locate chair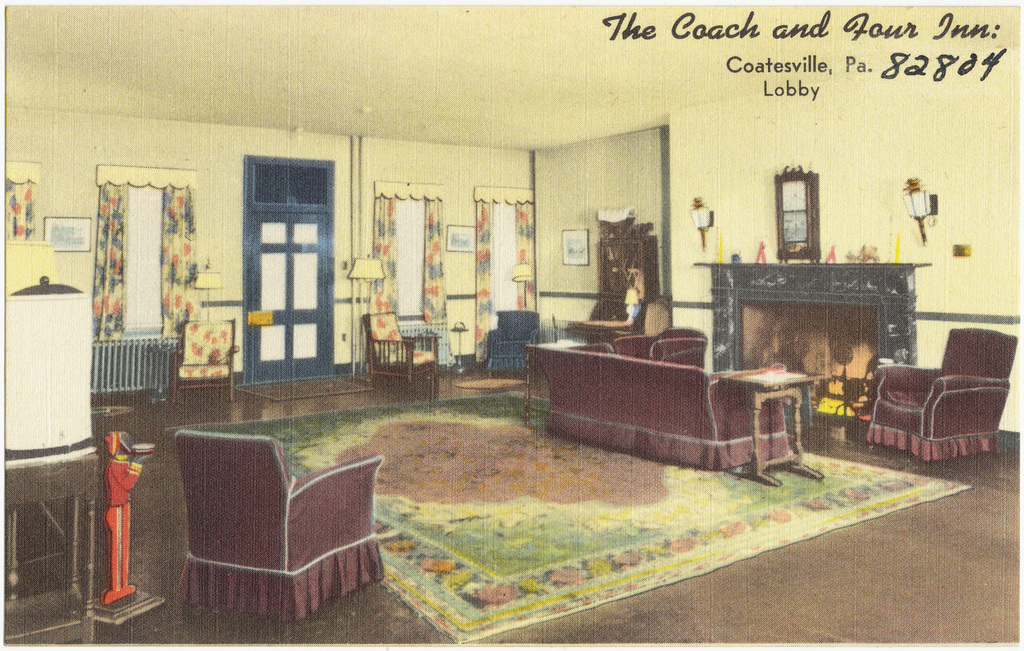
x1=363 y1=304 x2=444 y2=388
